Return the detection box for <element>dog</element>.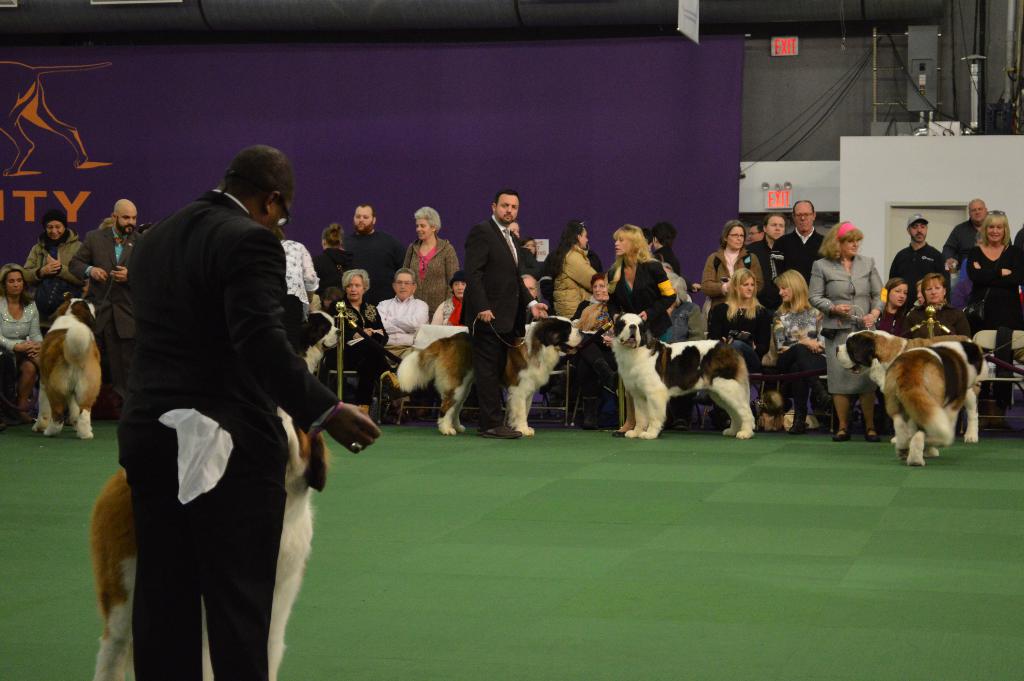
{"left": 885, "top": 341, "right": 995, "bottom": 466}.
